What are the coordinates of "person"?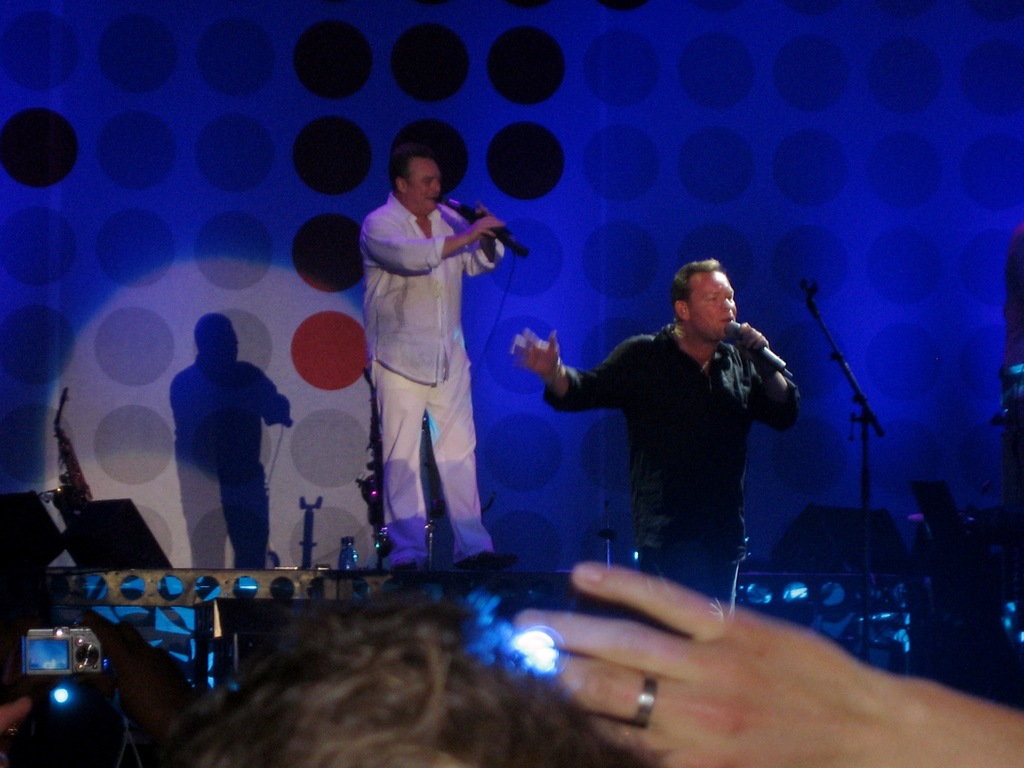
<bbox>149, 556, 1023, 767</bbox>.
